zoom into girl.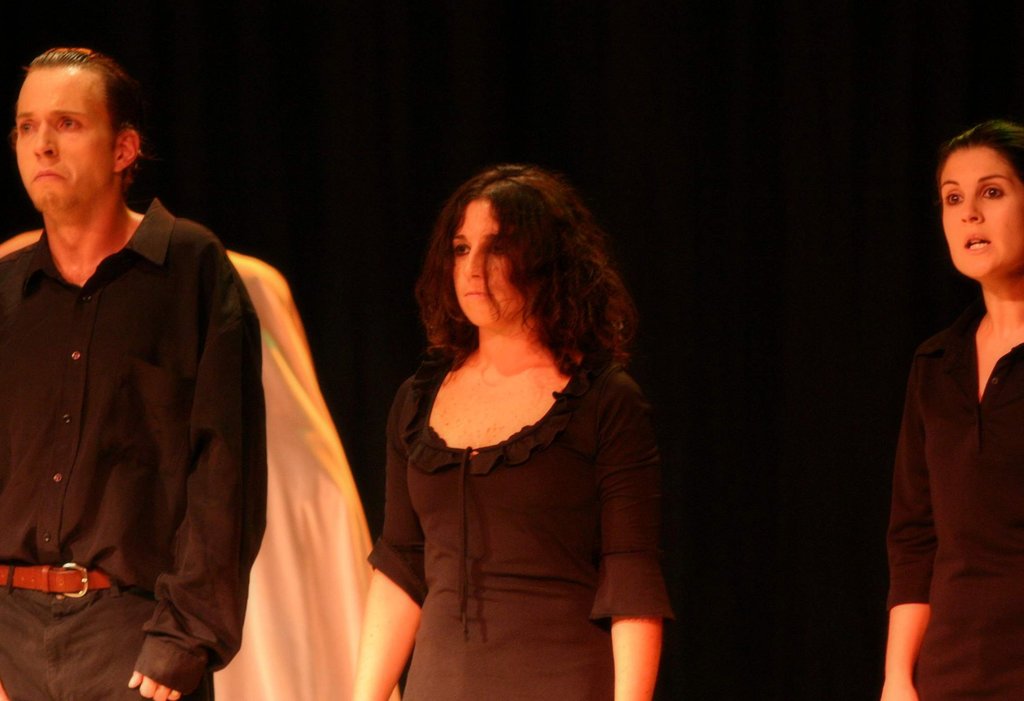
Zoom target: left=882, top=125, right=1023, bottom=700.
